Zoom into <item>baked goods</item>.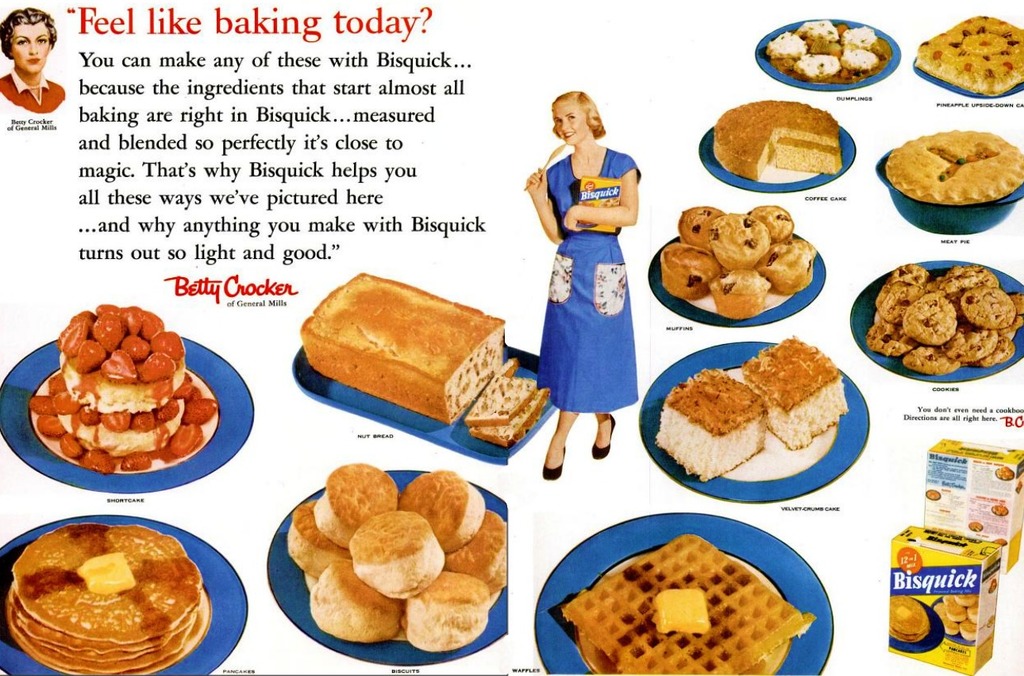
Zoom target: 739/337/847/450.
